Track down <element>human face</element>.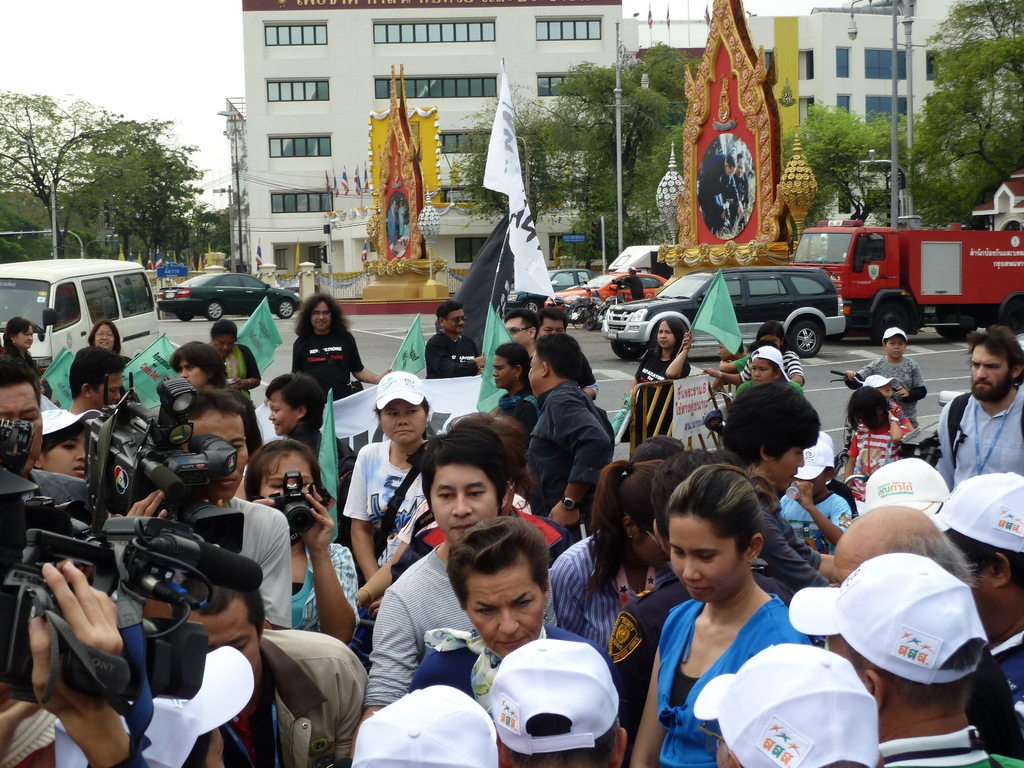
Tracked to select_region(508, 316, 529, 346).
